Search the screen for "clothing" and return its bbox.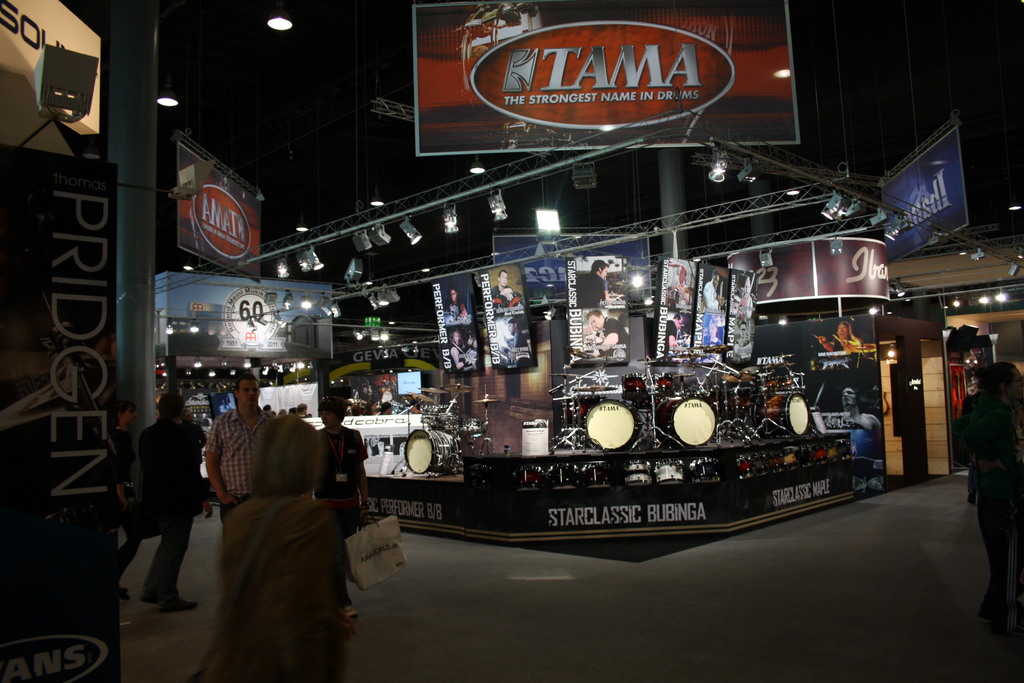
Found: bbox=(703, 281, 717, 313).
